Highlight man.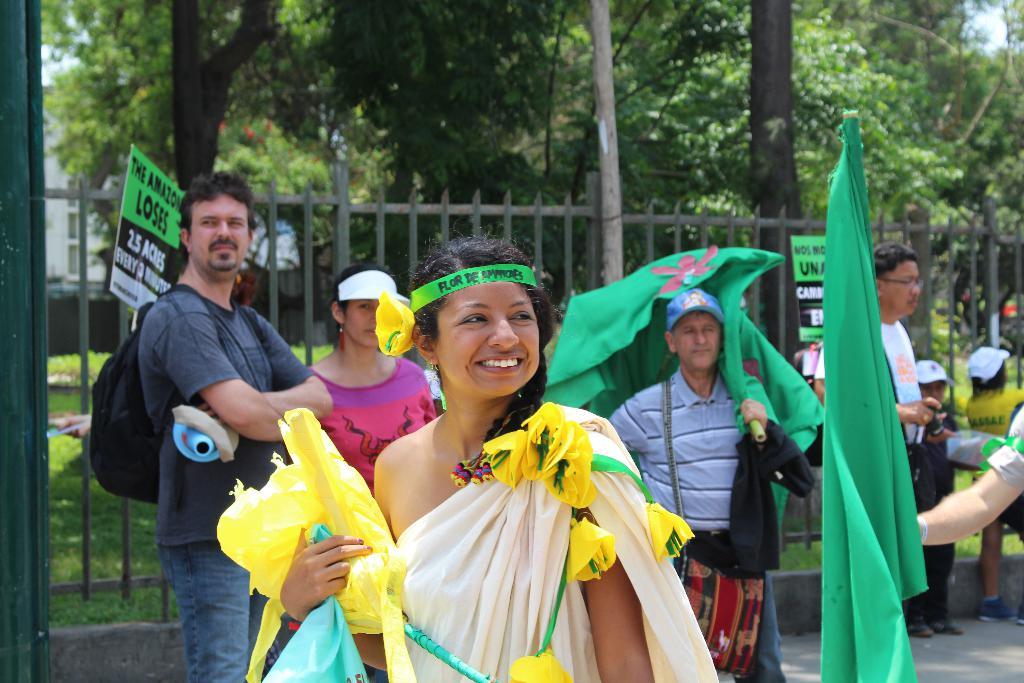
Highlighted region: (813, 240, 945, 472).
